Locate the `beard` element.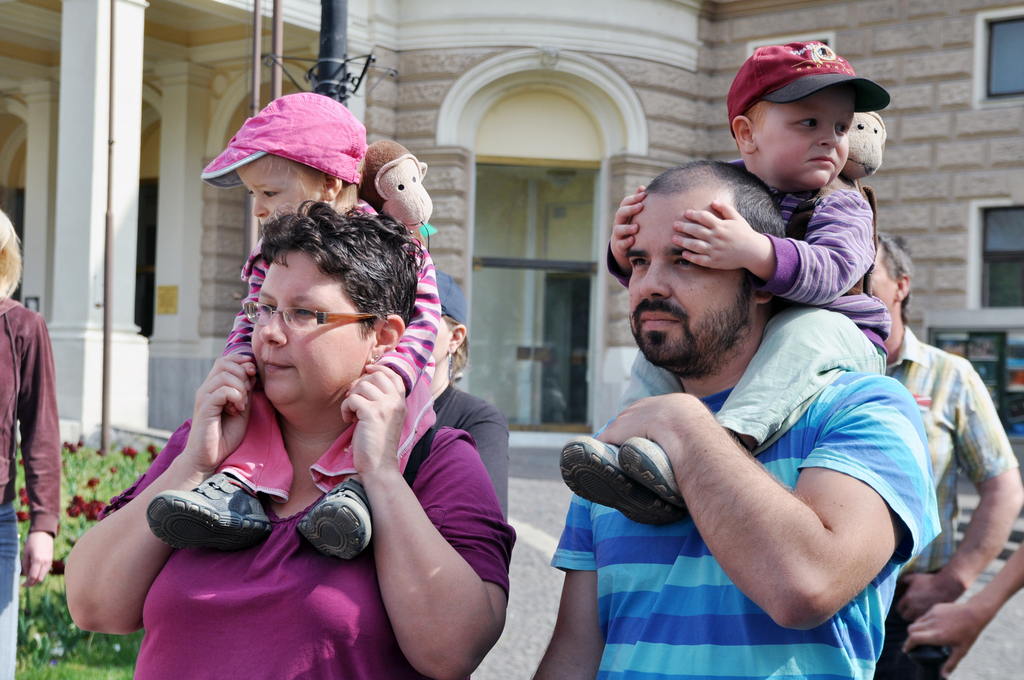
Element bbox: {"left": 628, "top": 288, "right": 750, "bottom": 380}.
